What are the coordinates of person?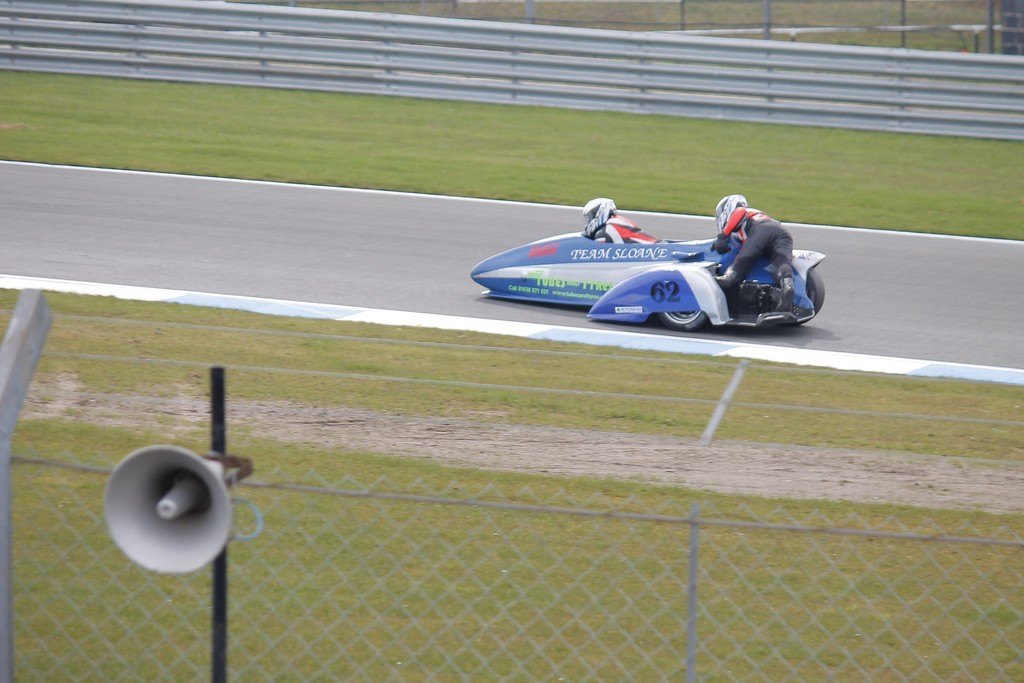
(712,190,790,306).
